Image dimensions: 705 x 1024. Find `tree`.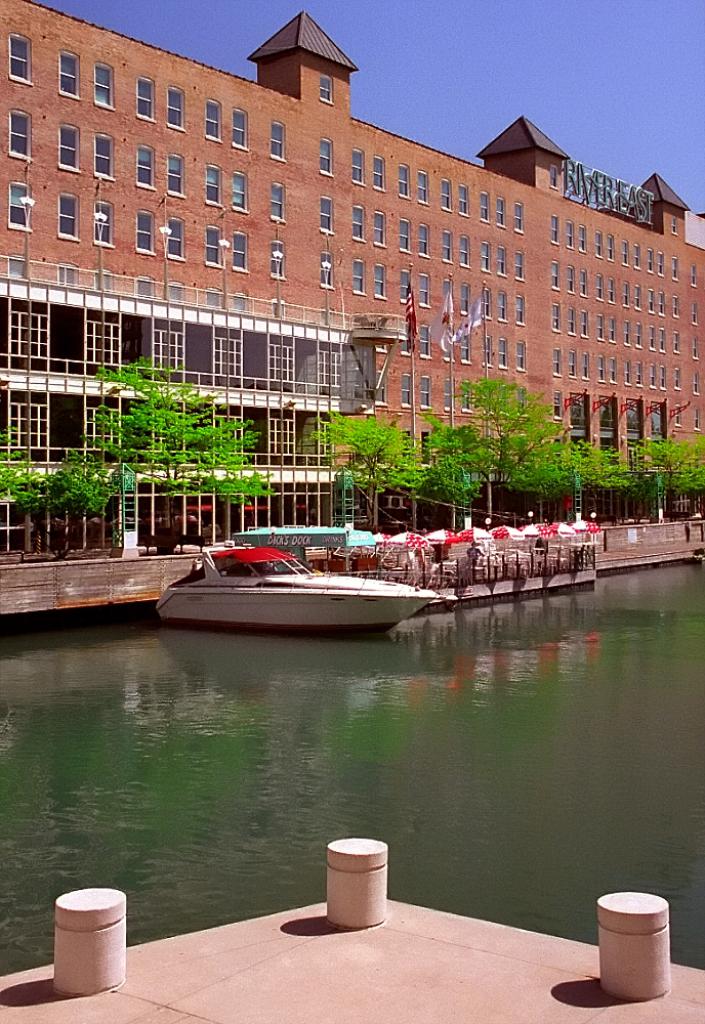
41 454 114 560.
